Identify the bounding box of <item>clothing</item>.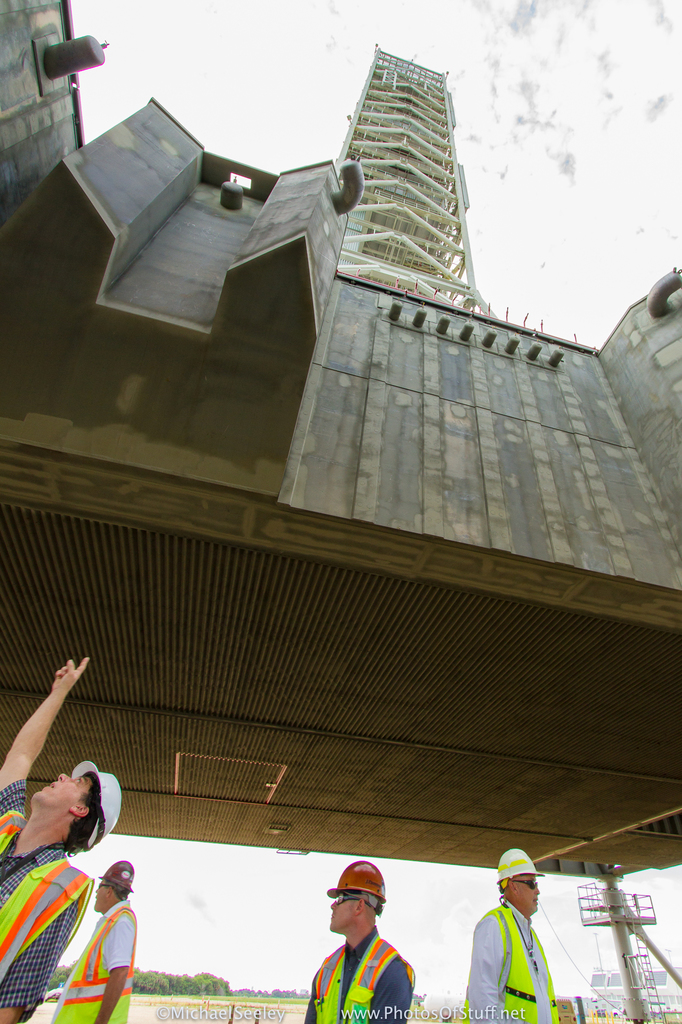
<box>303,925,411,1023</box>.
